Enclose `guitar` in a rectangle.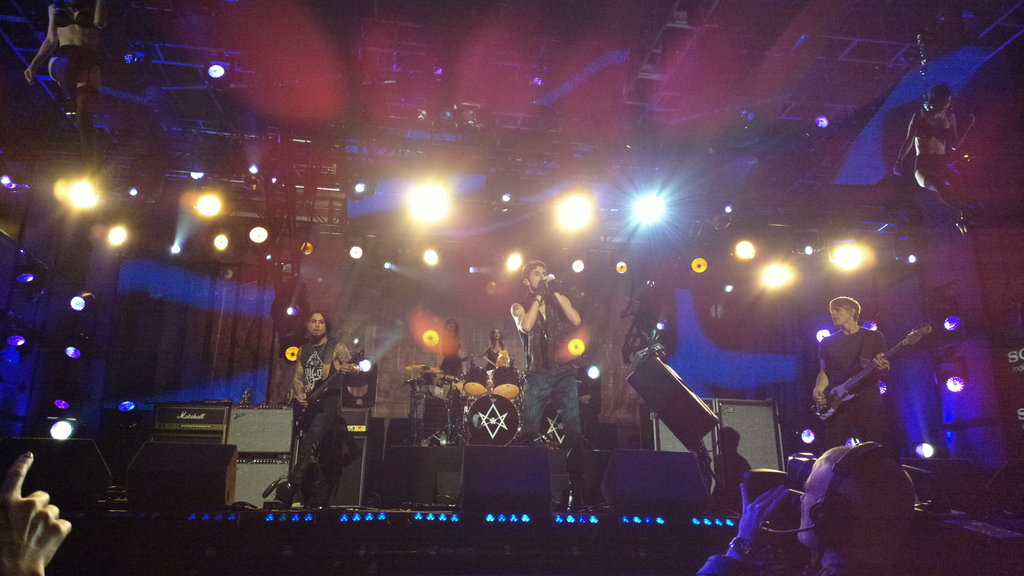
crop(291, 347, 362, 422).
